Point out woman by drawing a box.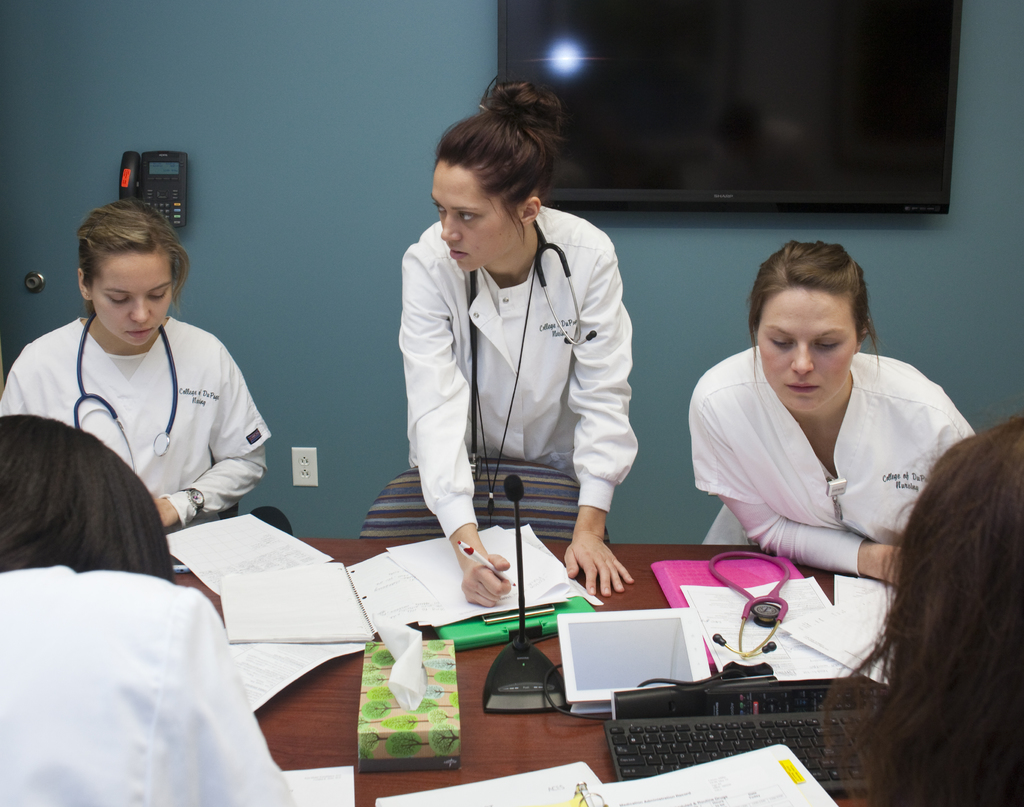
<region>398, 83, 633, 608</region>.
